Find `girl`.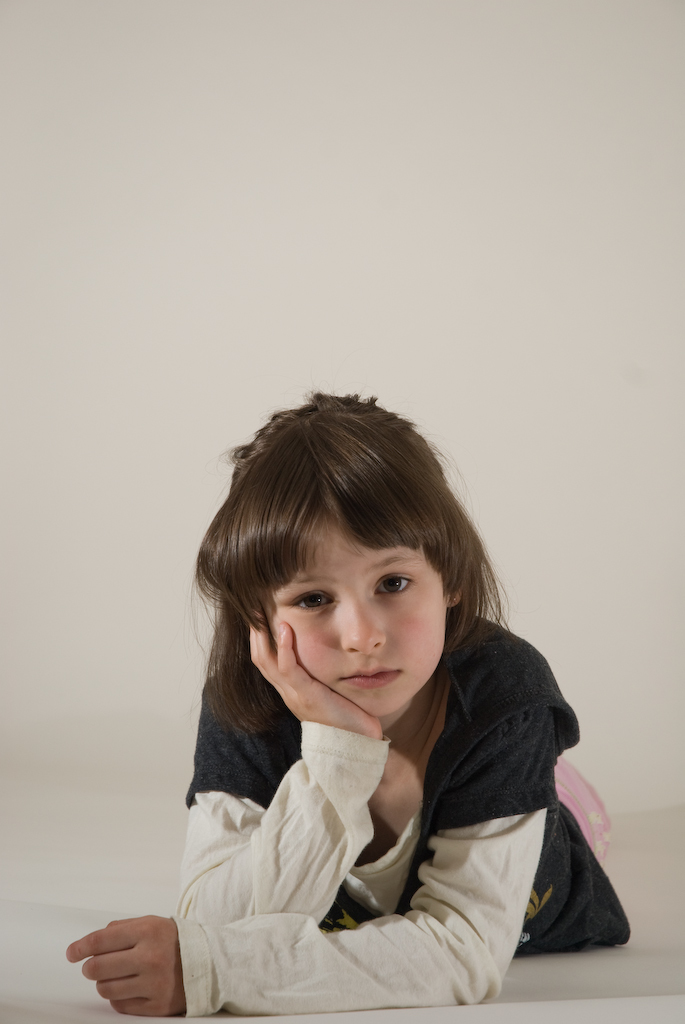
[left=67, top=384, right=633, bottom=1018].
